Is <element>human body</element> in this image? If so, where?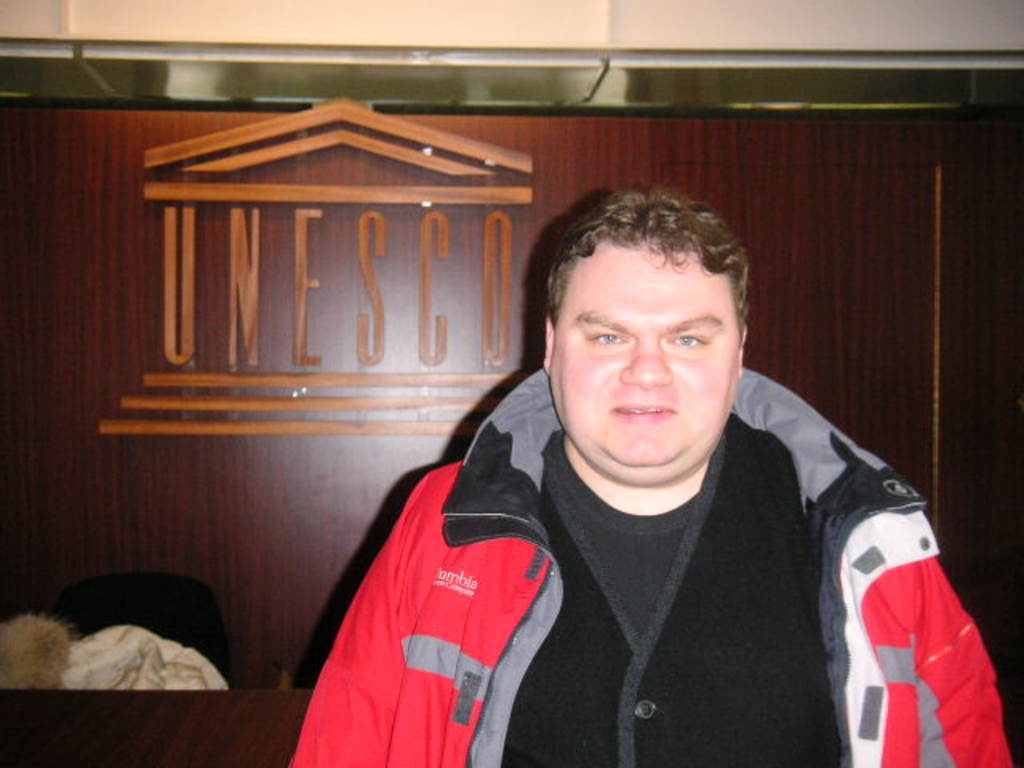
Yes, at (x1=299, y1=174, x2=946, y2=758).
